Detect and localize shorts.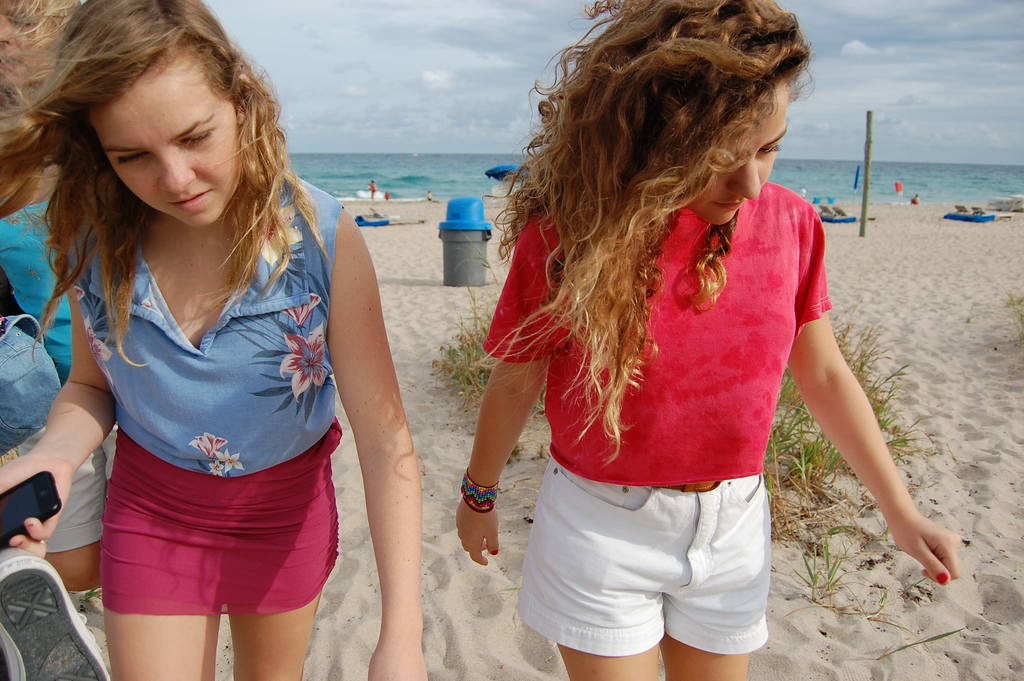
Localized at Rect(39, 448, 101, 550).
